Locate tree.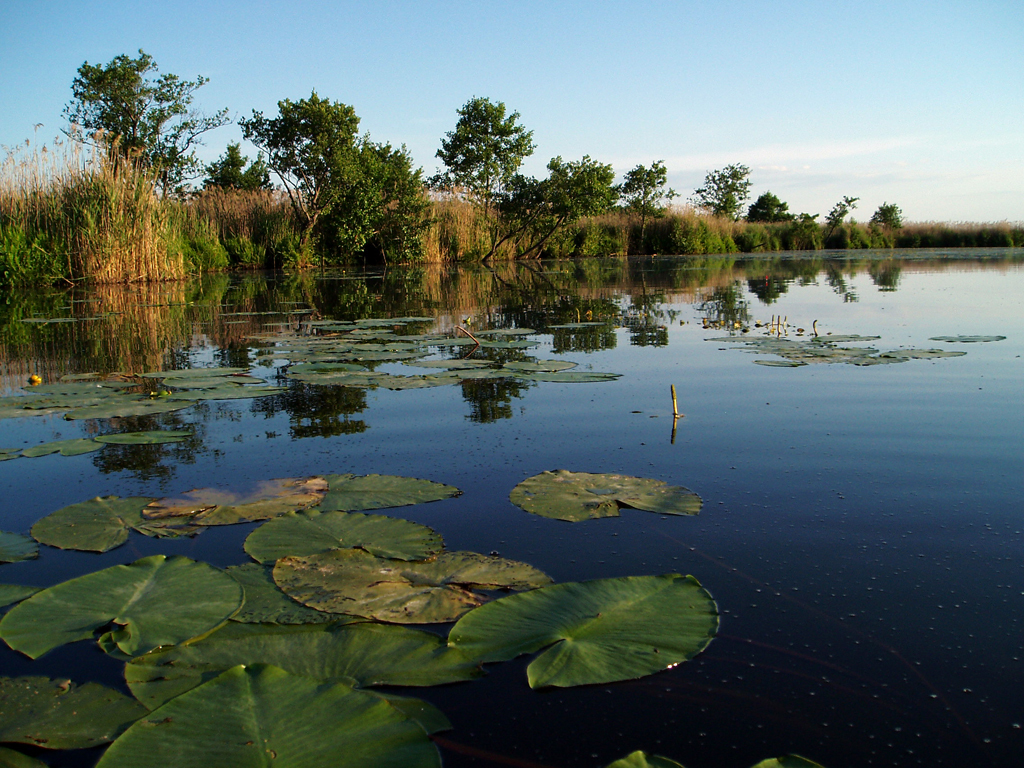
Bounding box: box(865, 195, 902, 233).
